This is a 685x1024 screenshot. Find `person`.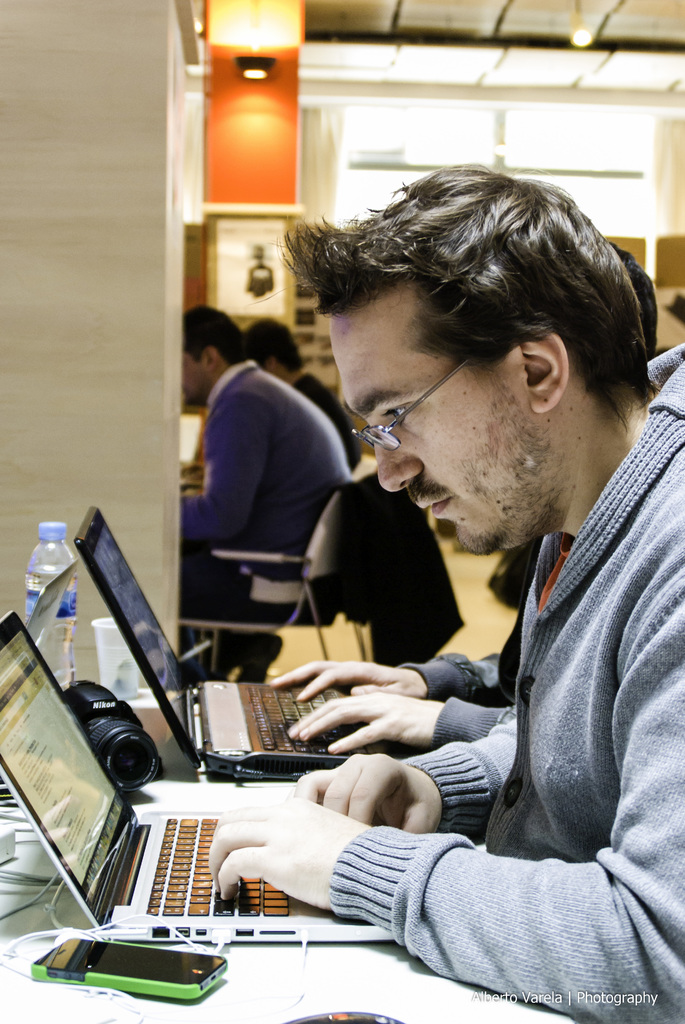
Bounding box: detection(249, 312, 354, 472).
